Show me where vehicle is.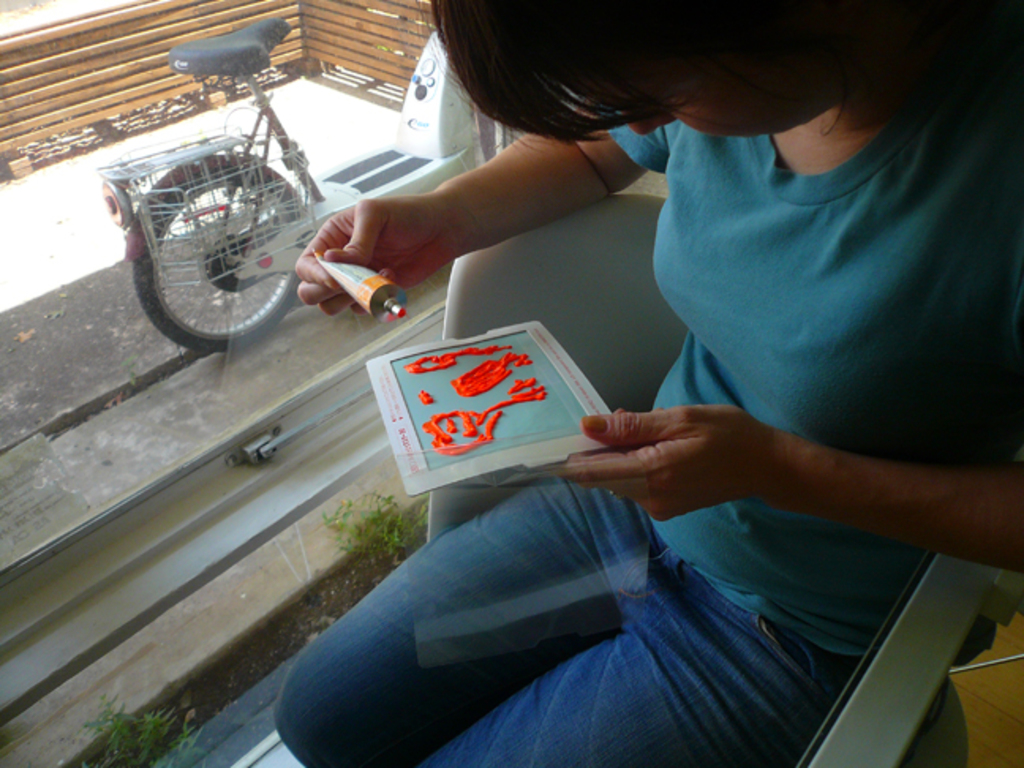
vehicle is at <bbox>92, 17, 472, 354</bbox>.
